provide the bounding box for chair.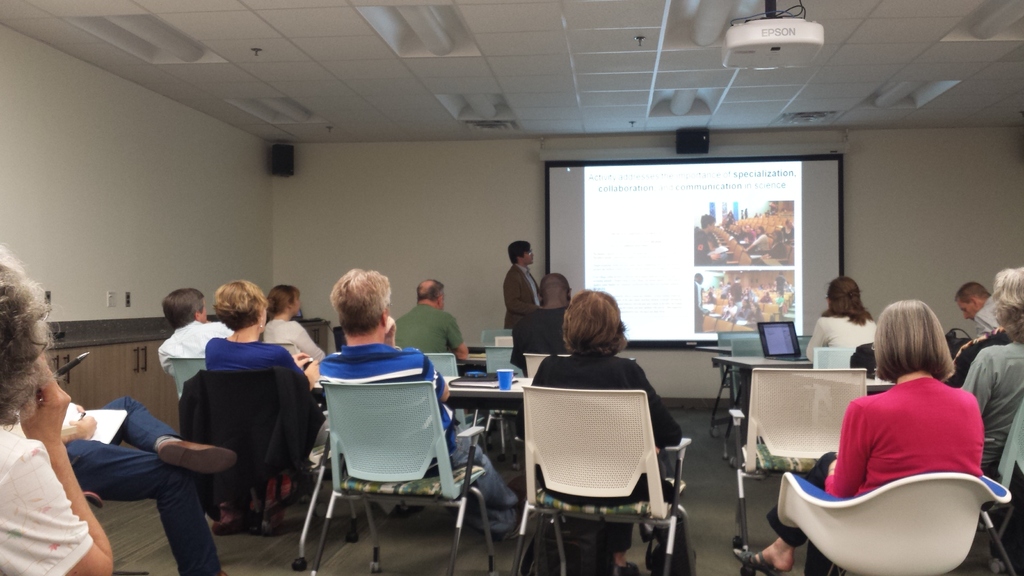
bbox=(311, 377, 496, 575).
